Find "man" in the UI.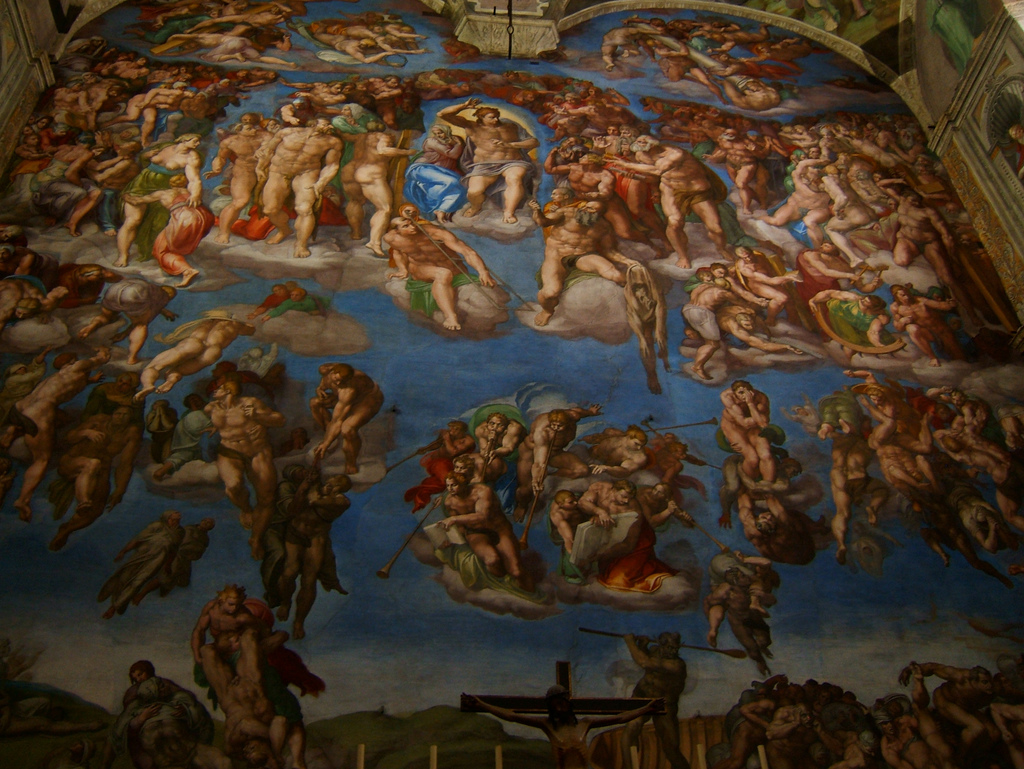
UI element at (705,549,771,679).
